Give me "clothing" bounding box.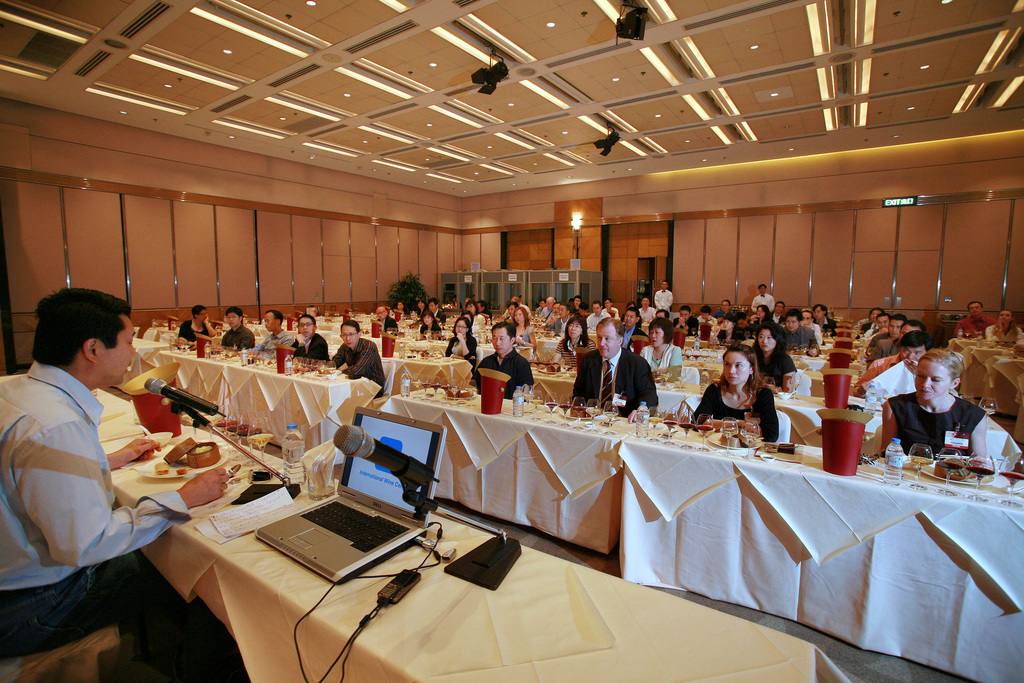
box(741, 348, 797, 391).
